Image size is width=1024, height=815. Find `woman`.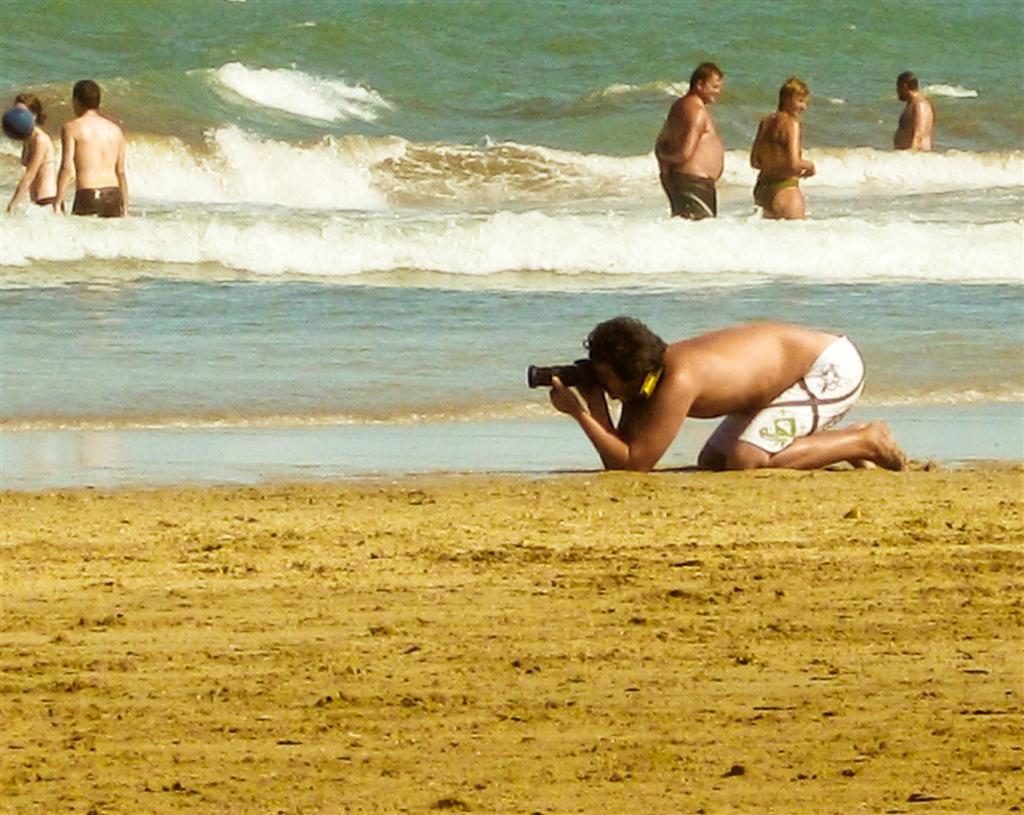
Rect(745, 55, 830, 215).
